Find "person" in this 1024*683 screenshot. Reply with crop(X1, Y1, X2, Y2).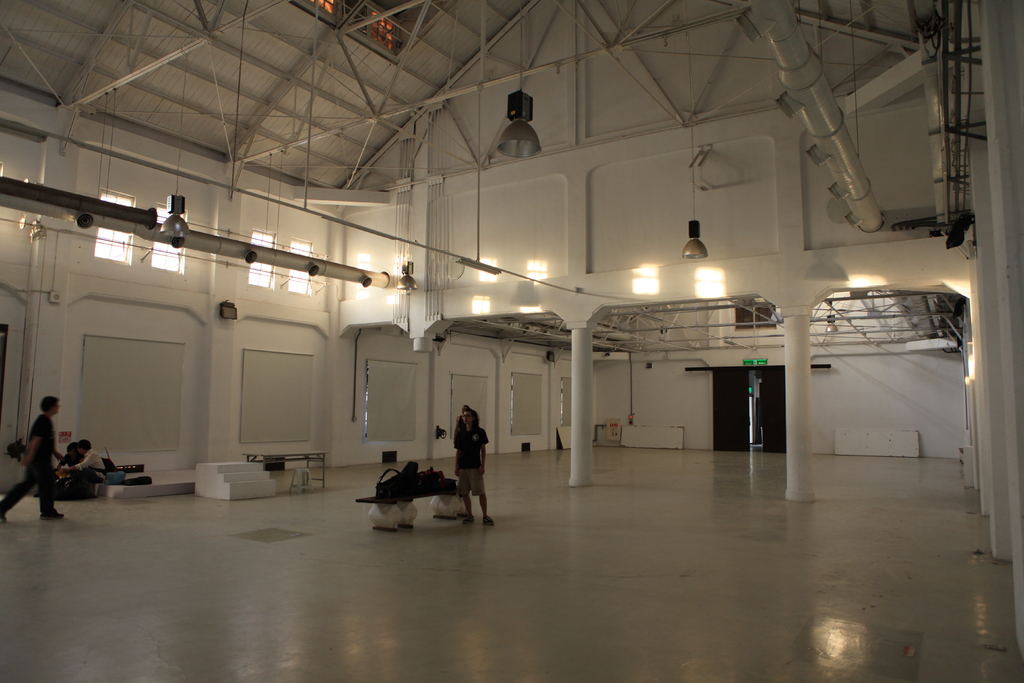
crop(69, 436, 110, 488).
